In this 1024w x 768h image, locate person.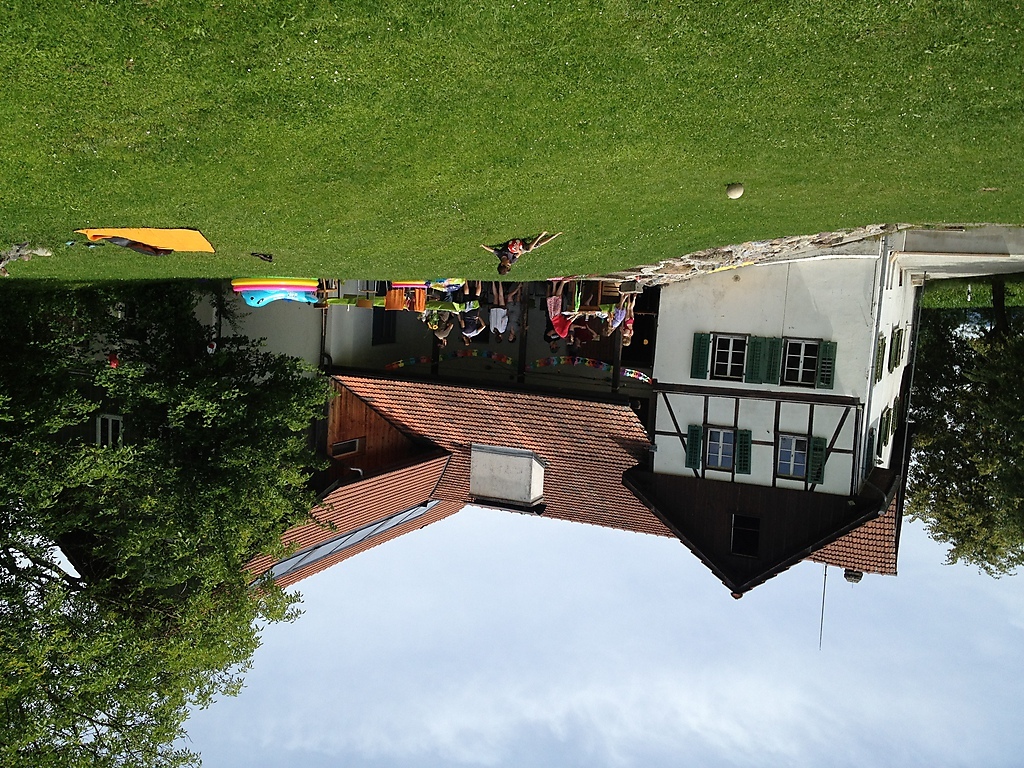
Bounding box: <region>552, 266, 583, 348</region>.
